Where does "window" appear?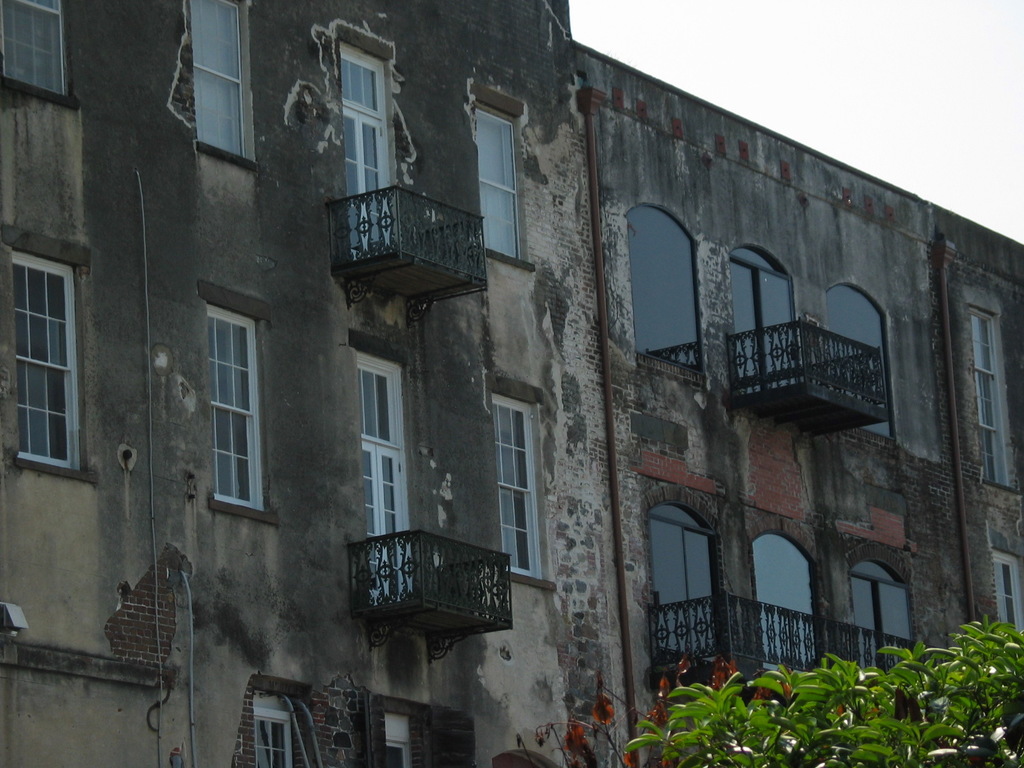
Appears at Rect(755, 532, 807, 676).
